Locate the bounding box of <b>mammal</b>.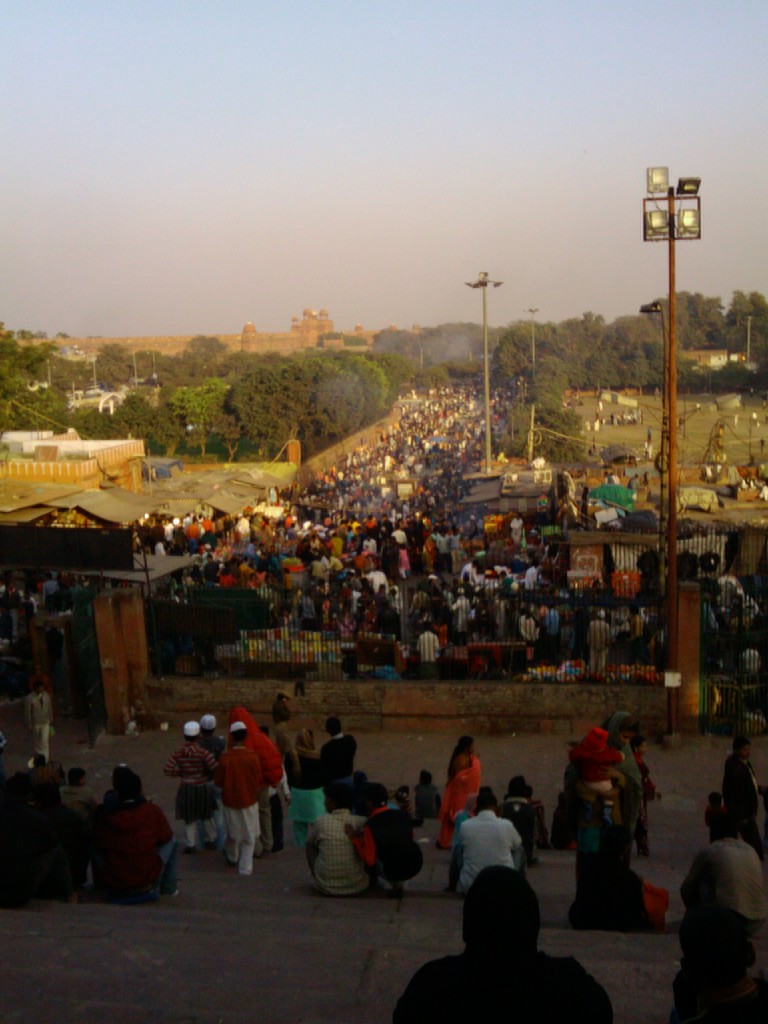
Bounding box: rect(704, 785, 737, 842).
